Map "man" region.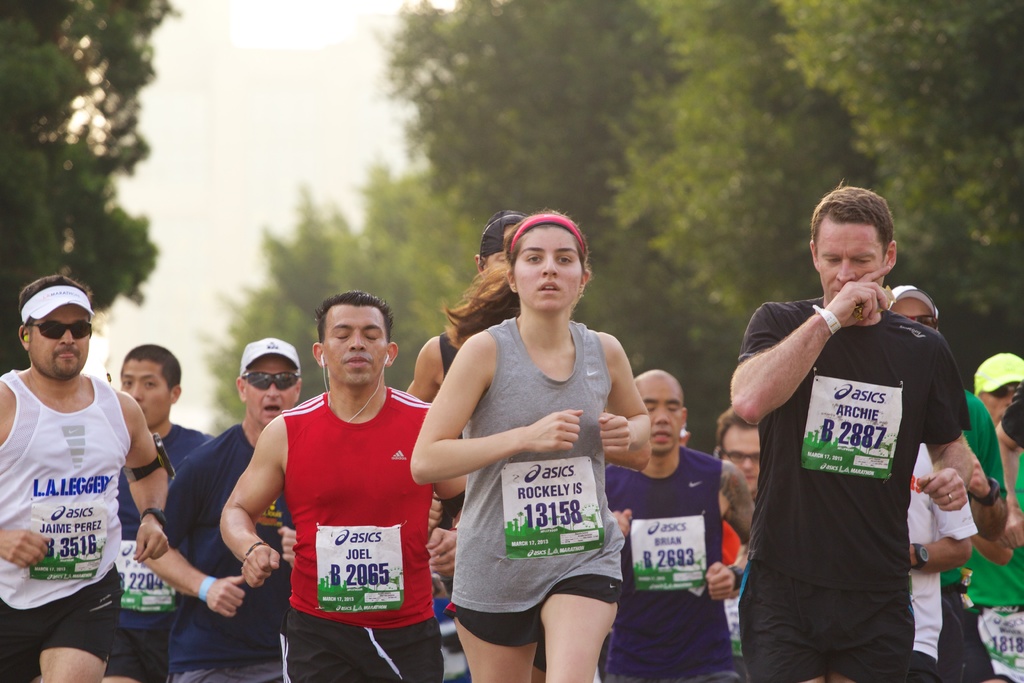
Mapped to BBox(891, 285, 1006, 682).
